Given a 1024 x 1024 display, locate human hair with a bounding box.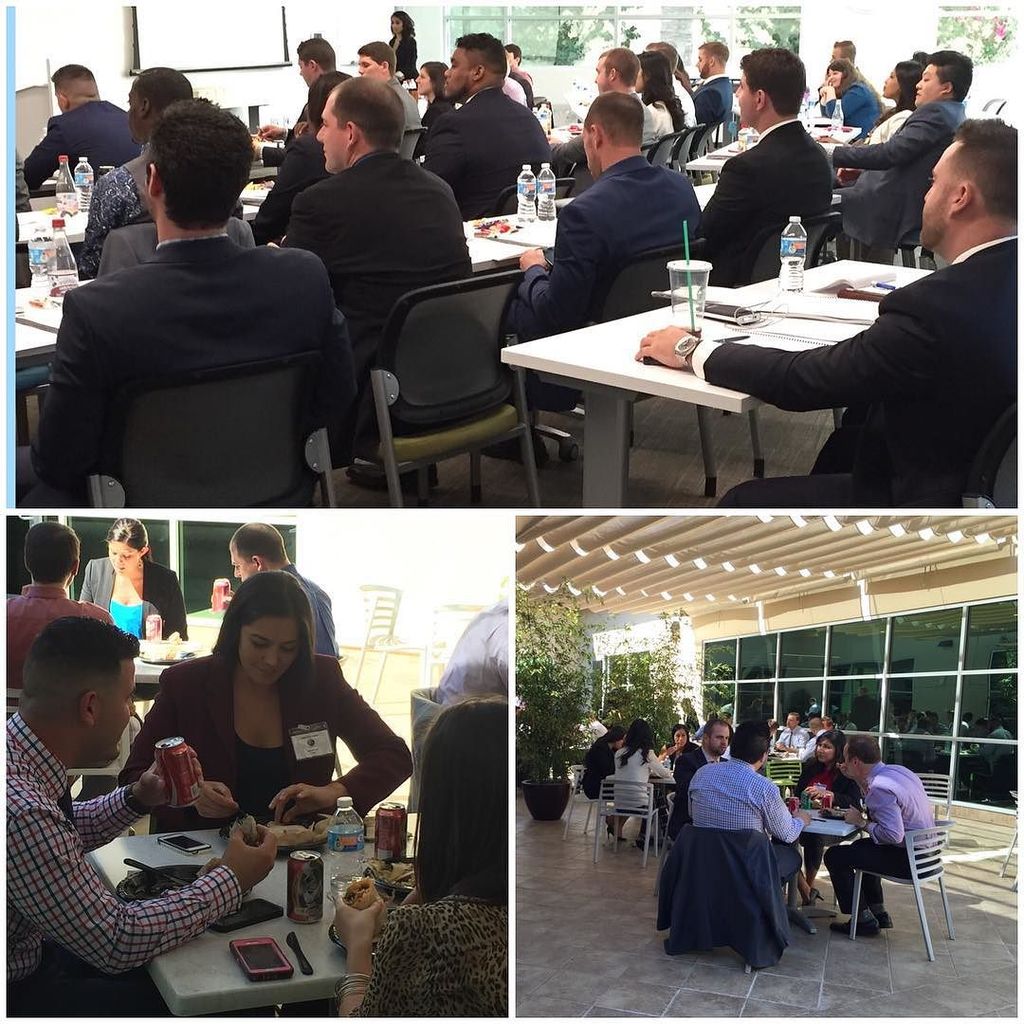
Located: <bbox>409, 694, 509, 905</bbox>.
